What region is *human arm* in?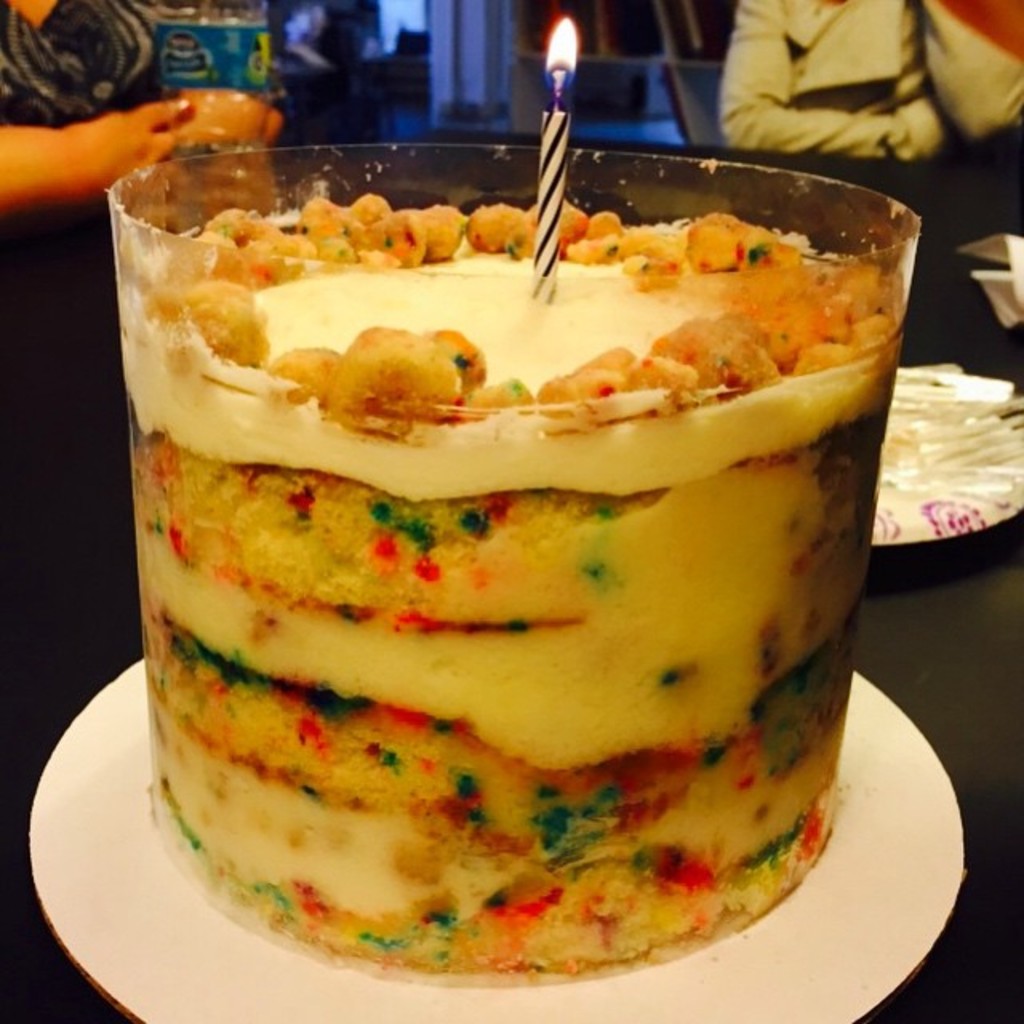
x1=696 y1=0 x2=917 y2=170.
